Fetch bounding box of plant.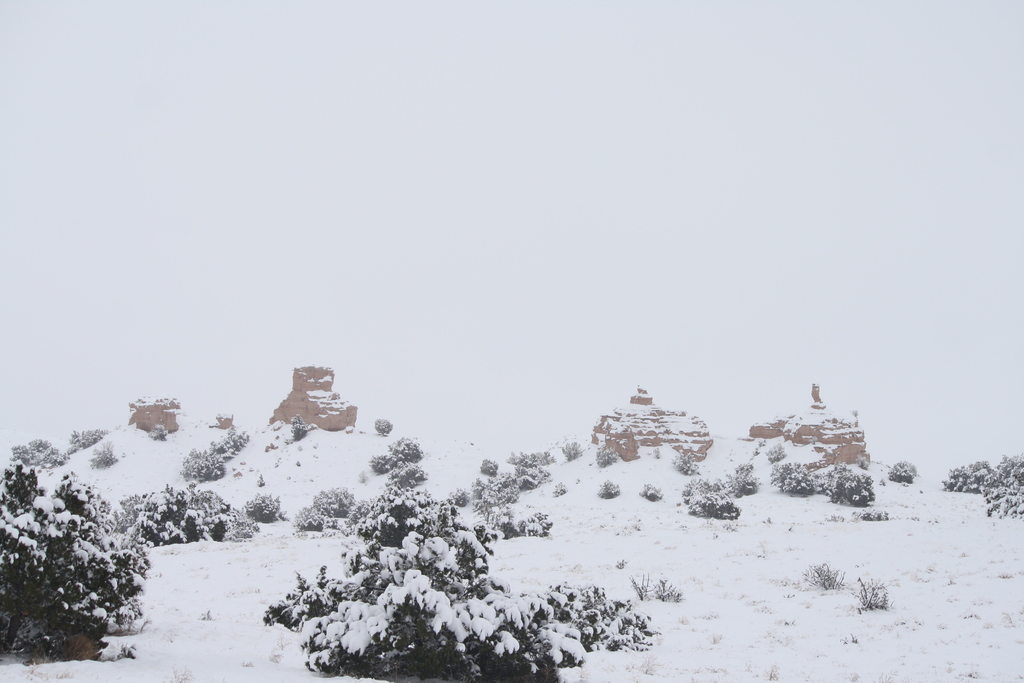
Bbox: l=502, t=445, r=559, b=463.
